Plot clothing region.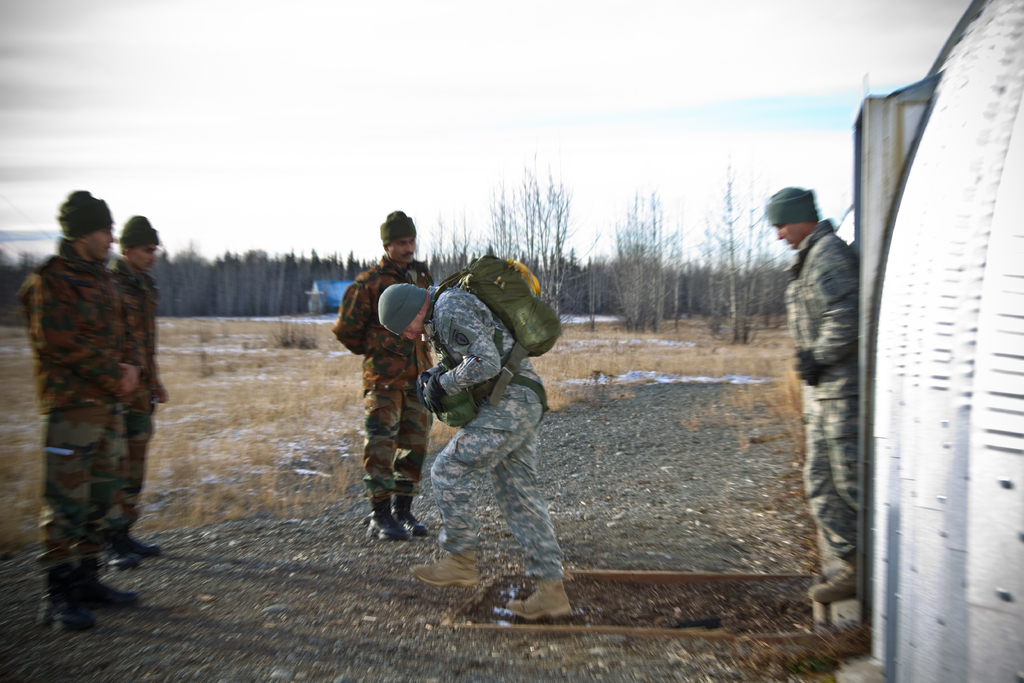
Plotted at bbox=(15, 183, 172, 580).
